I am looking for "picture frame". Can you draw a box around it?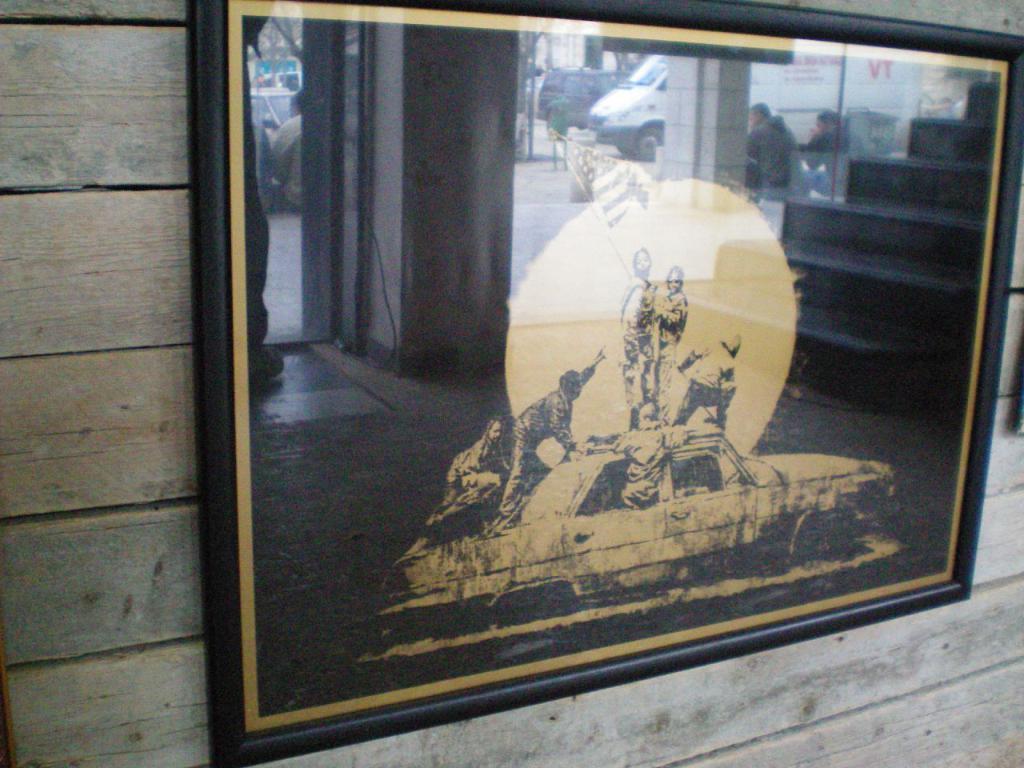
Sure, the bounding box is locate(154, 0, 1023, 767).
